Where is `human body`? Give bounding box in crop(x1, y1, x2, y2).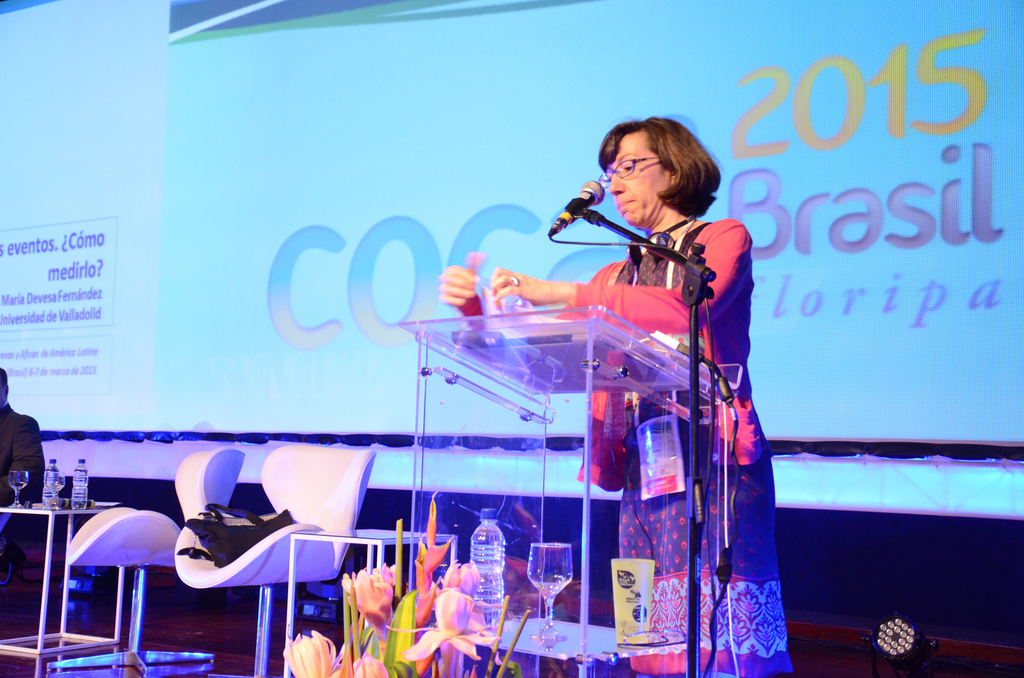
crop(436, 111, 796, 677).
